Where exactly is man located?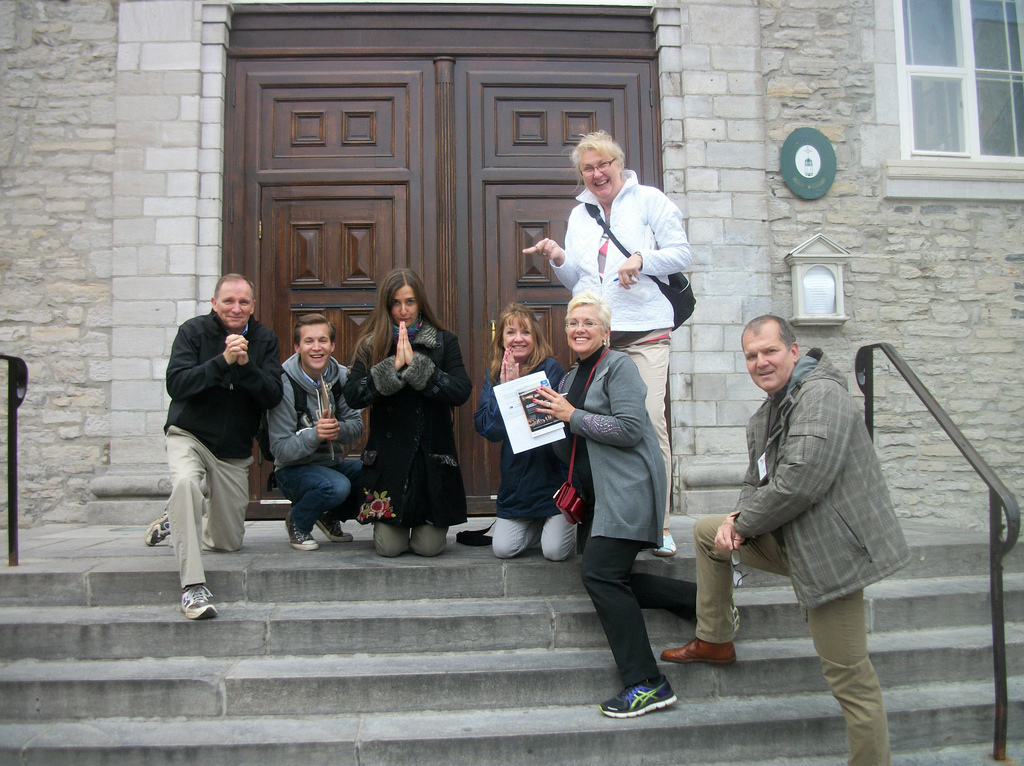
Its bounding box is (left=262, top=313, right=374, bottom=548).
